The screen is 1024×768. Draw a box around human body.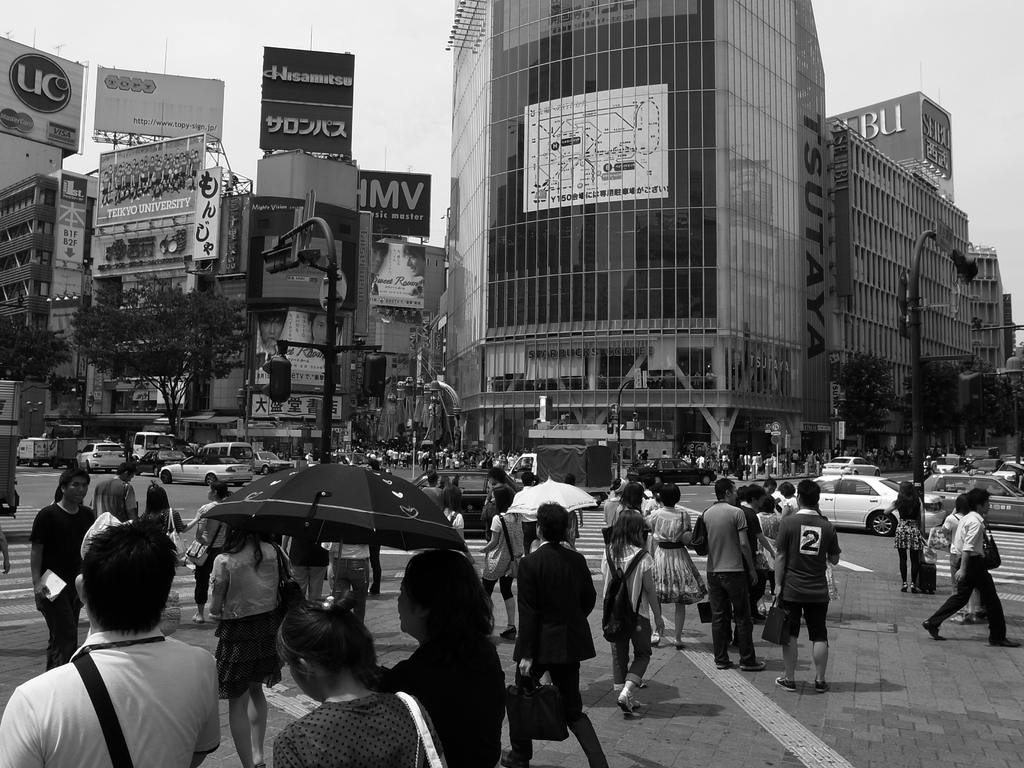
box=[367, 538, 504, 767].
